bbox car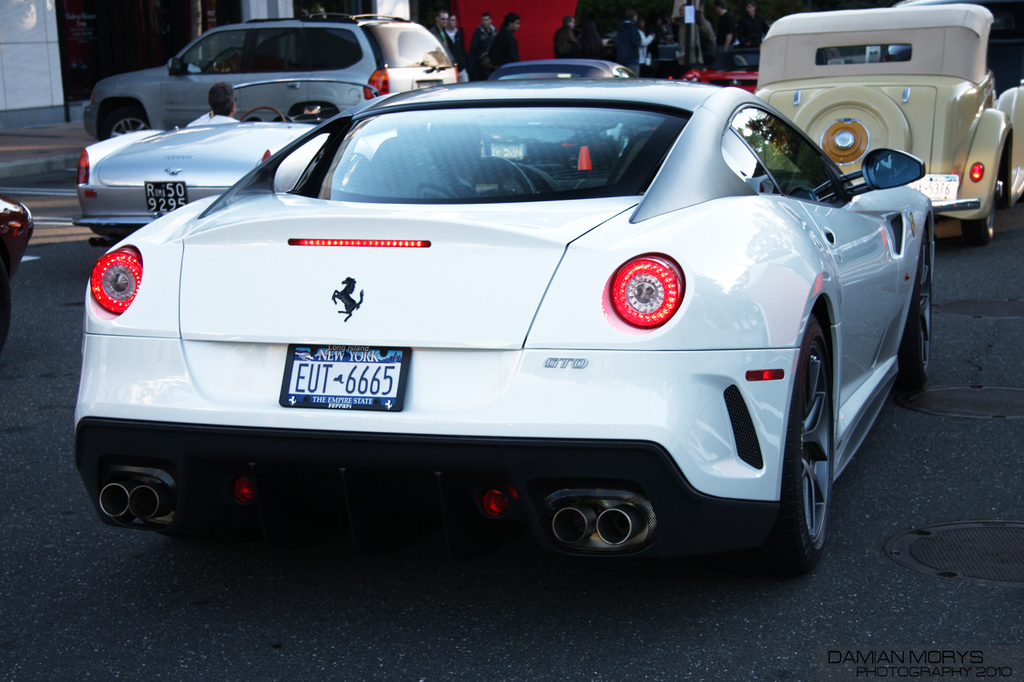
<bbox>0, 194, 30, 309</bbox>
